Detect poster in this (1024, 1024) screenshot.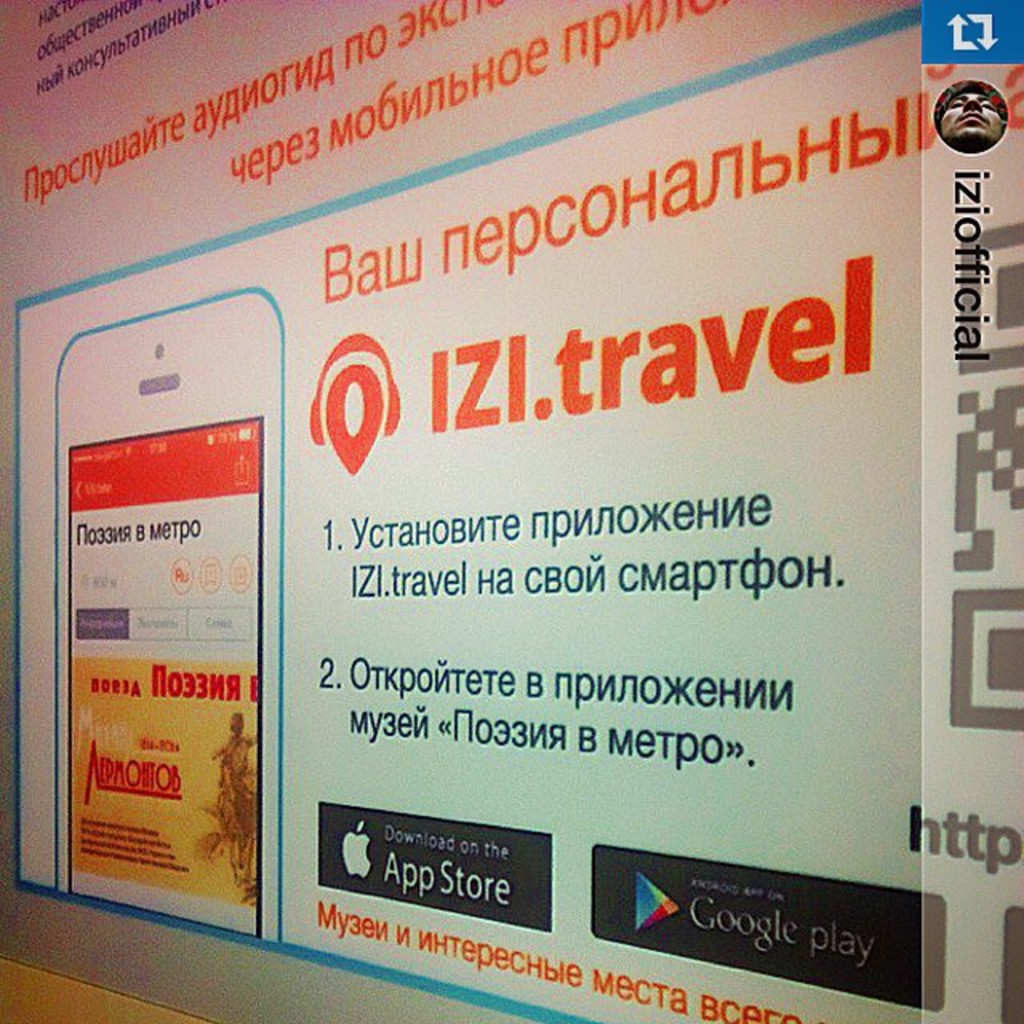
Detection: (x1=0, y1=0, x2=1022, y2=1022).
